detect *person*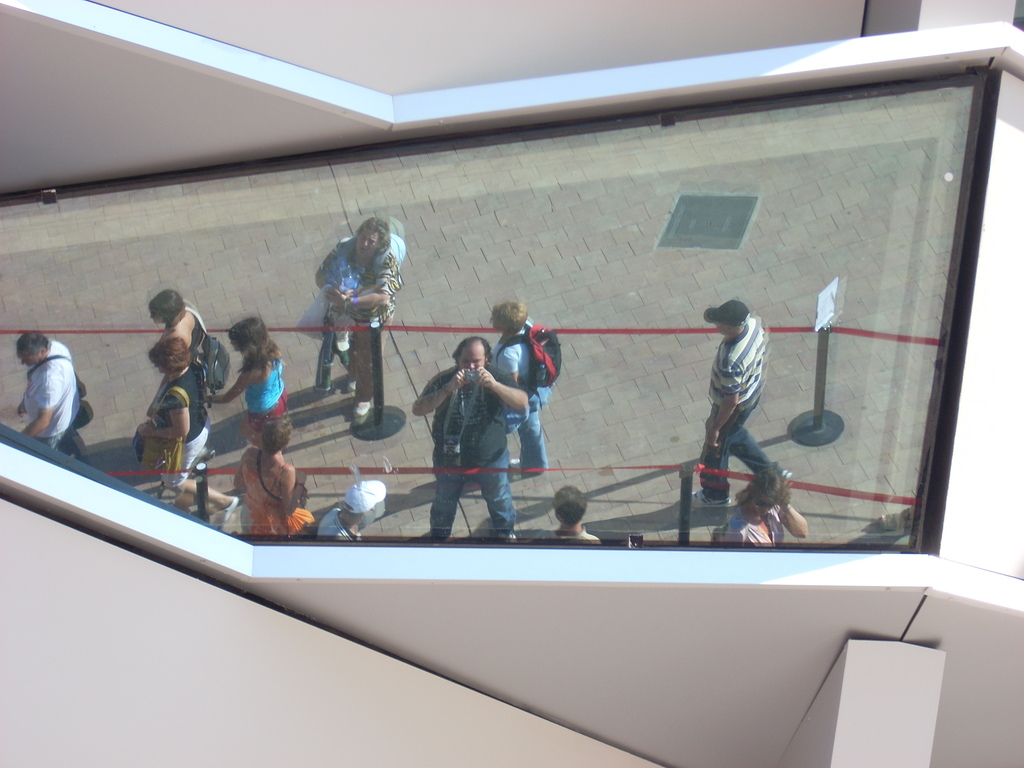
698:460:801:550
